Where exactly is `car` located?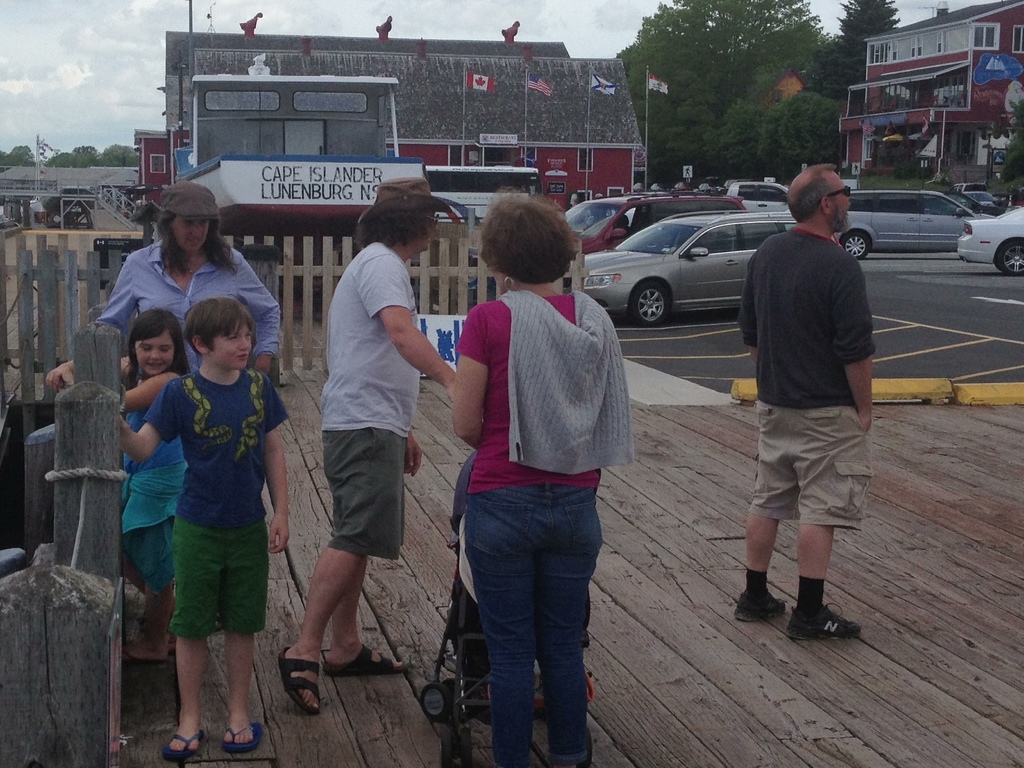
Its bounding box is bbox(949, 190, 1000, 205).
